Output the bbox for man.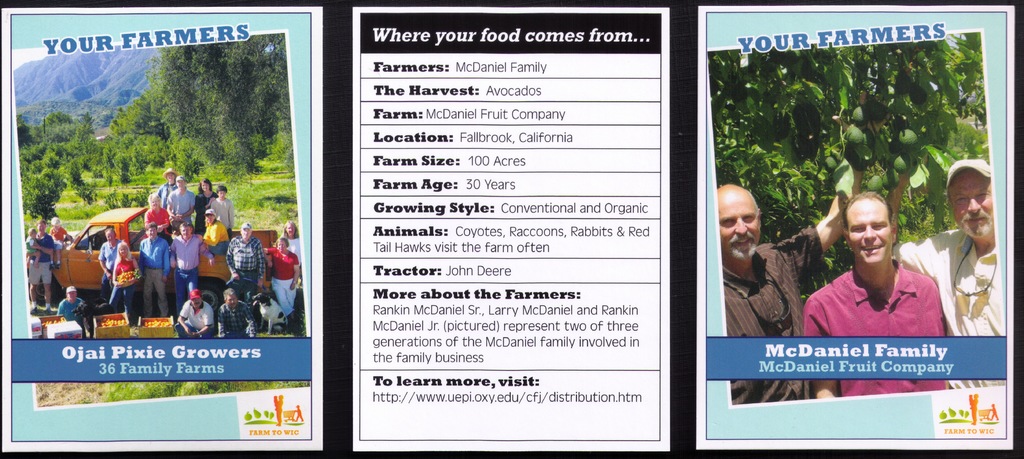
x1=175 y1=287 x2=222 y2=339.
